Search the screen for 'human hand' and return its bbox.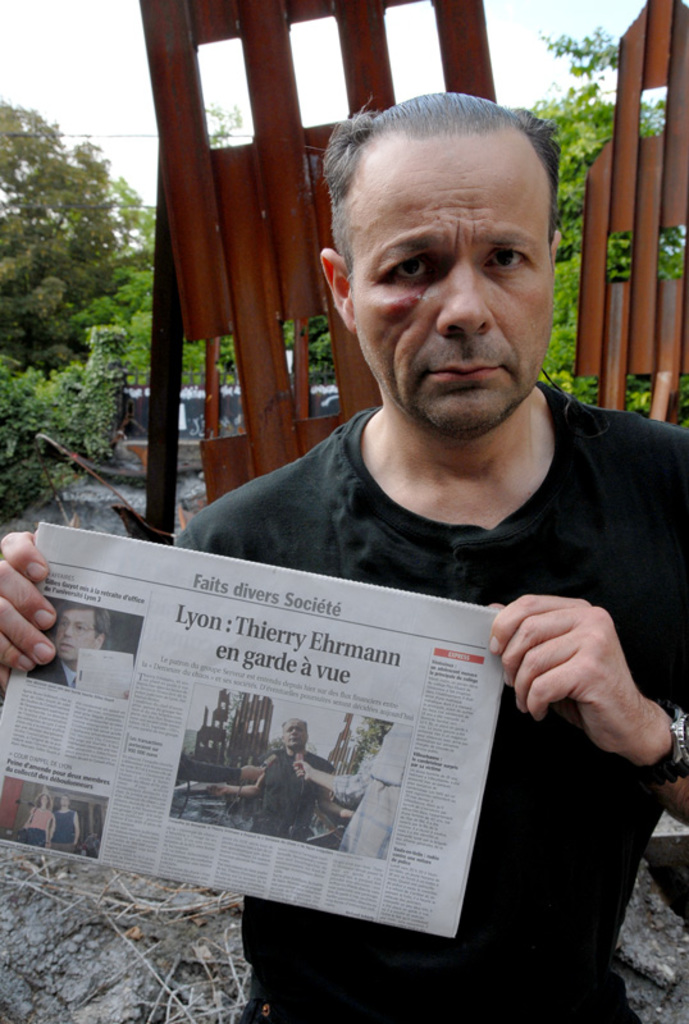
Found: (288,759,312,786).
